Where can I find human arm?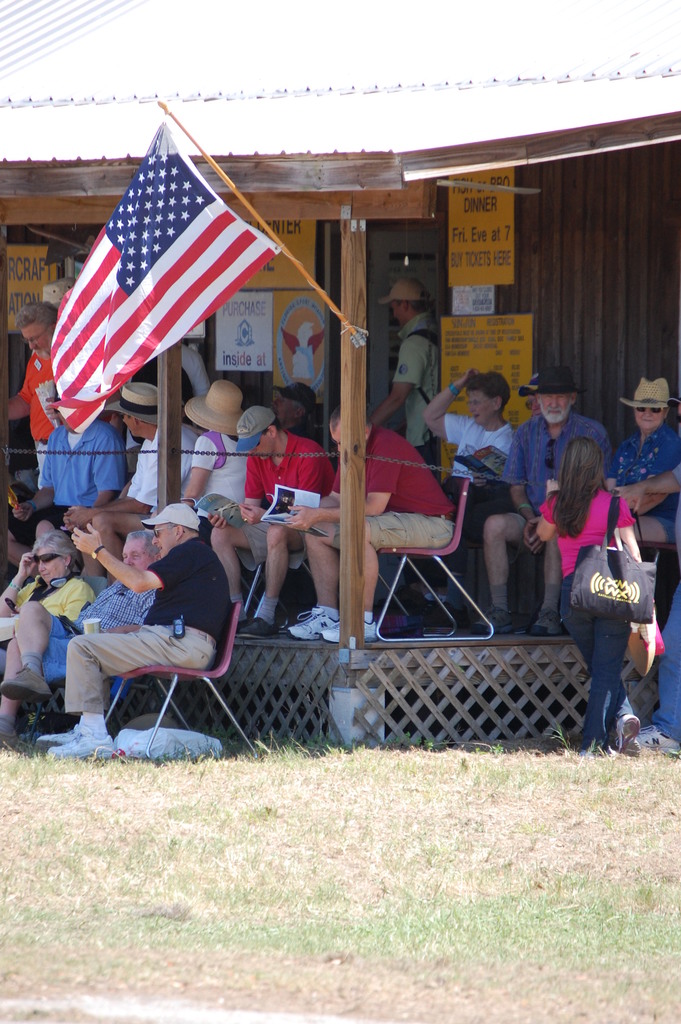
You can find it at 211,509,232,529.
